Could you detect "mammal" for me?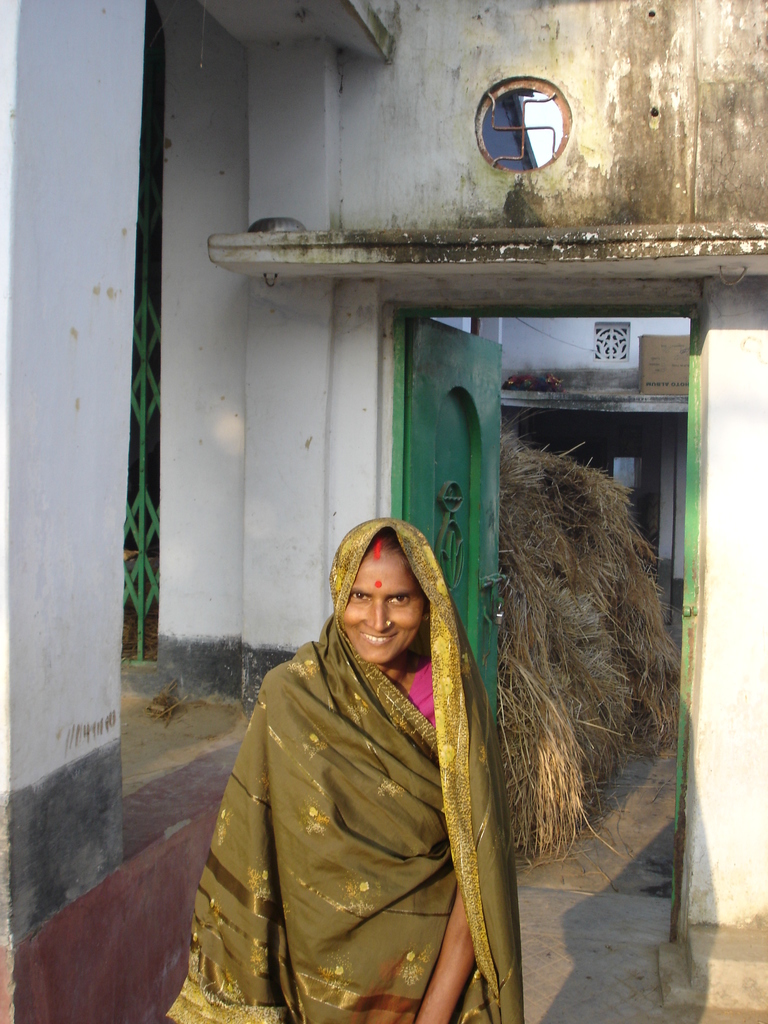
Detection result: box=[159, 470, 536, 1004].
